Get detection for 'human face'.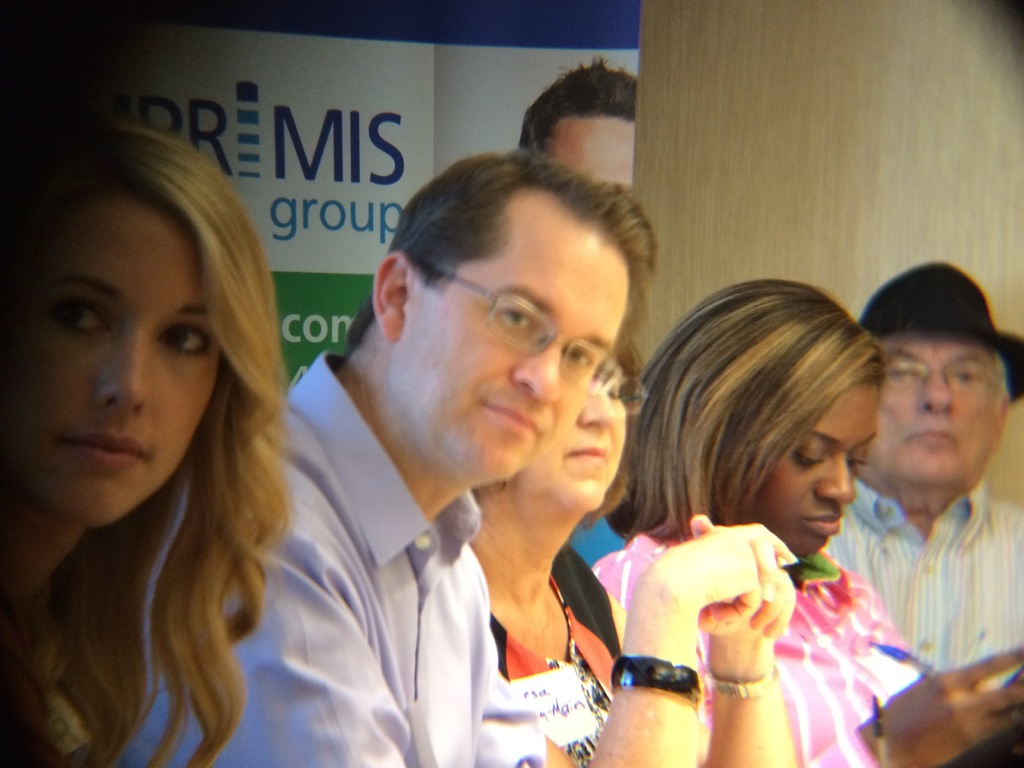
Detection: select_region(506, 343, 627, 520).
